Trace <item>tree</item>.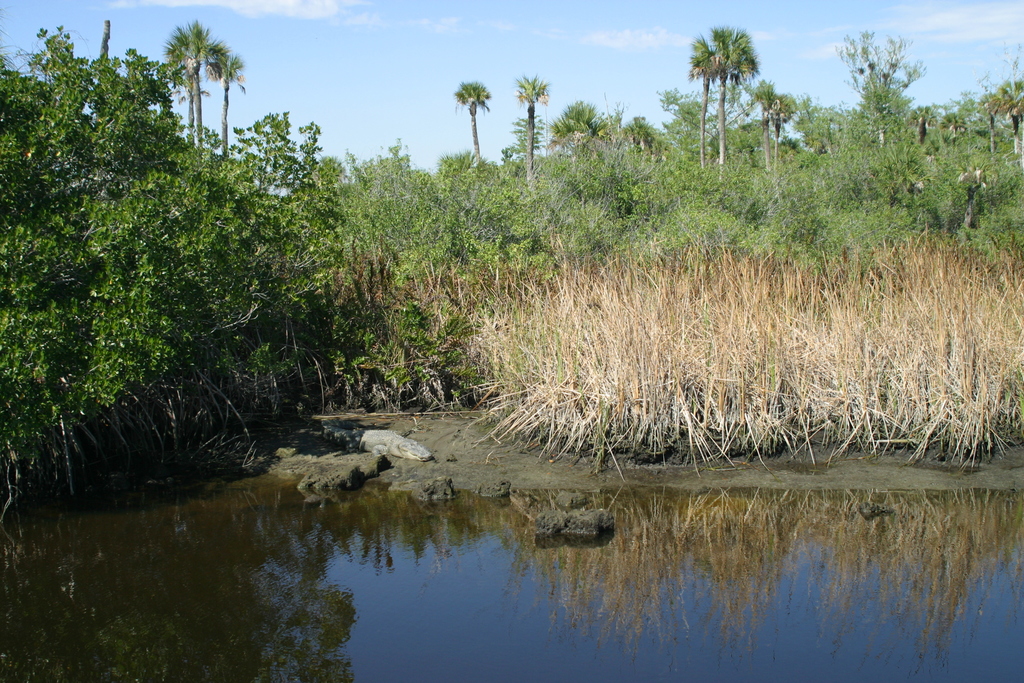
Traced to 726,78,799,183.
